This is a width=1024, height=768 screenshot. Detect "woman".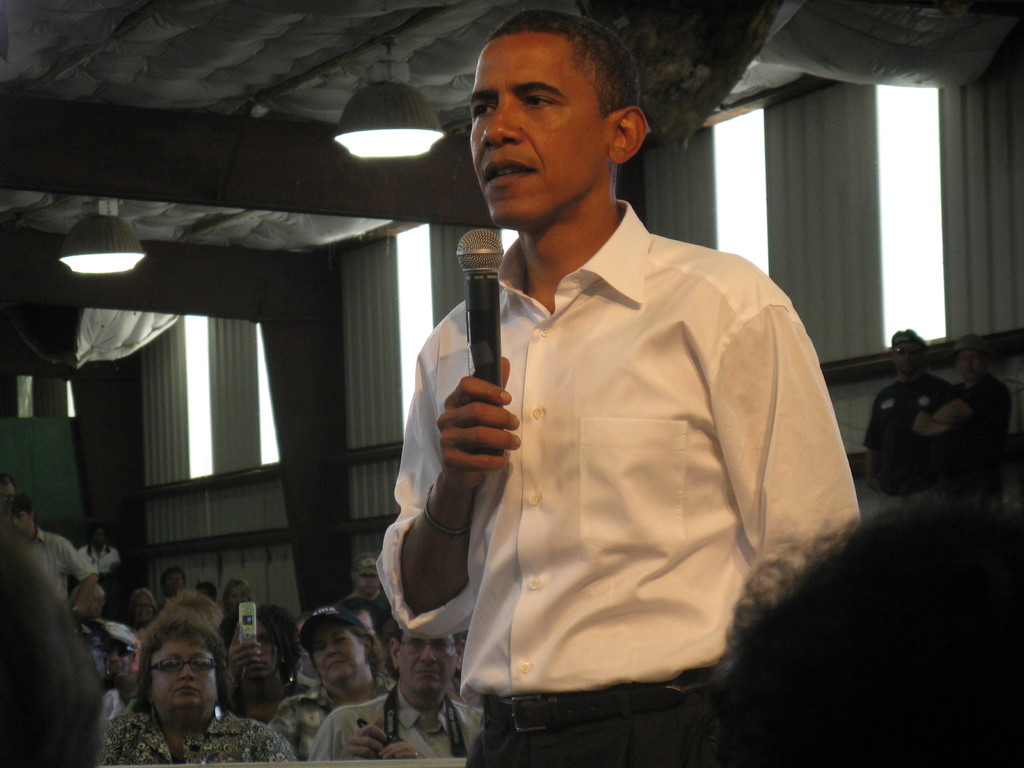
220 604 312 725.
